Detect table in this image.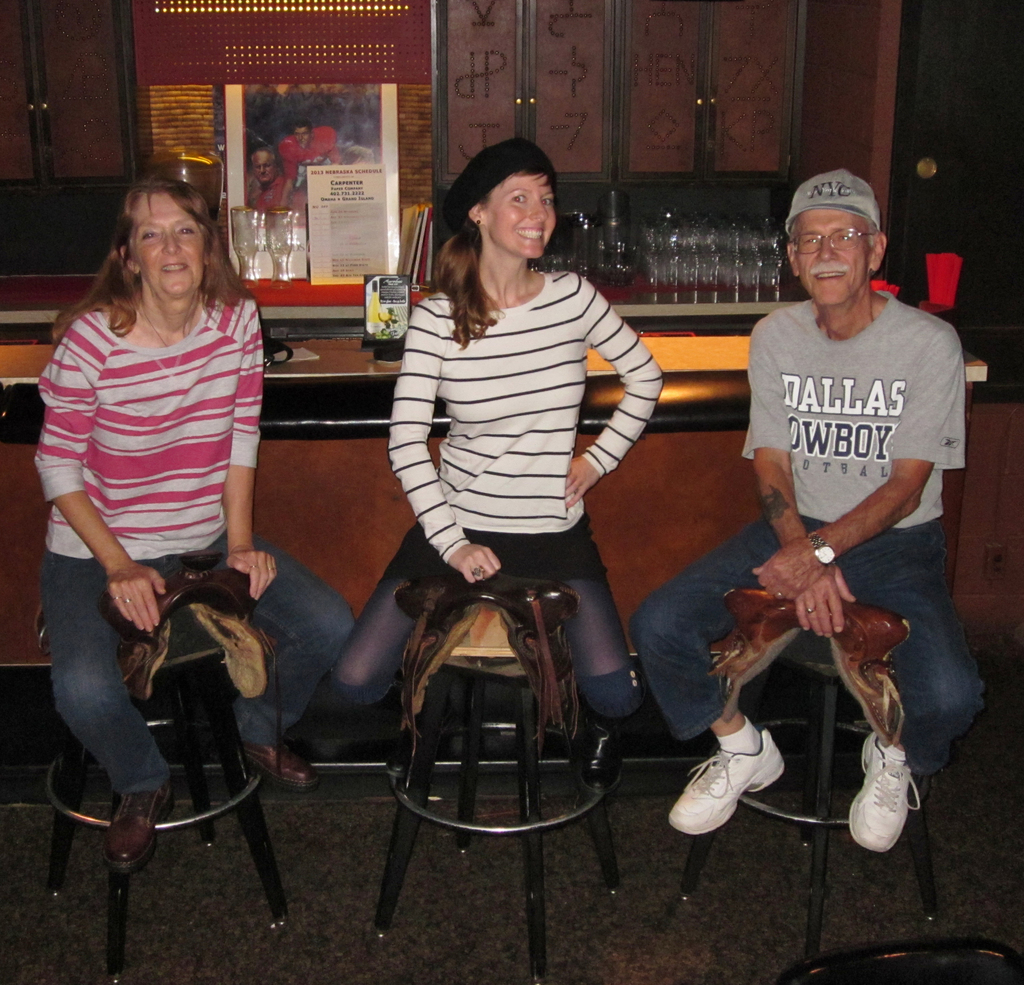
Detection: x1=0, y1=332, x2=993, y2=748.
